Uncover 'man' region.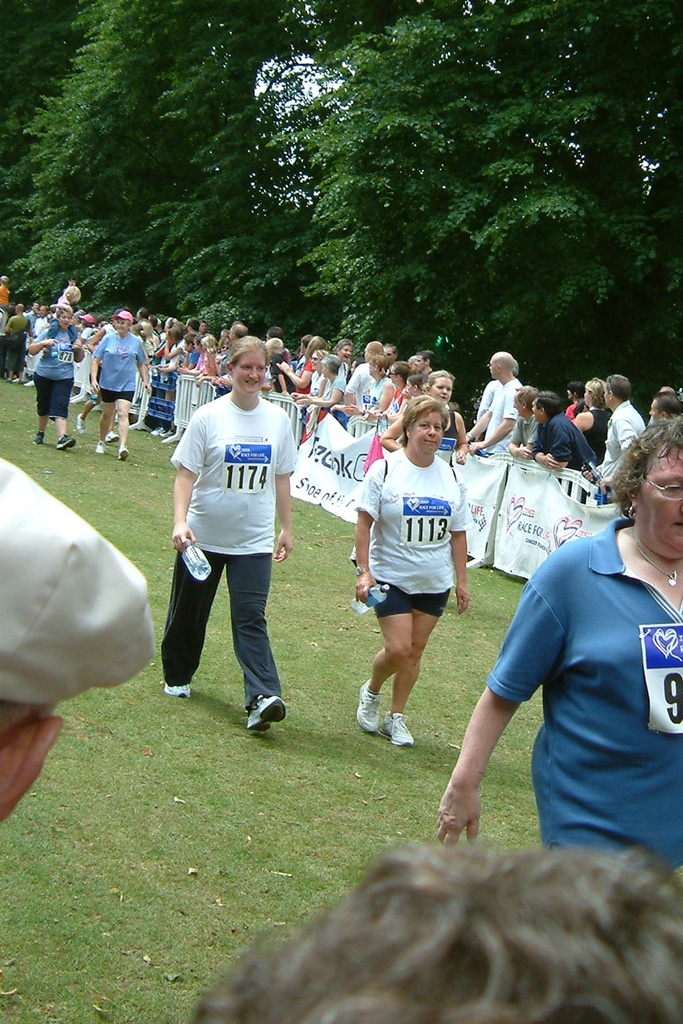
Uncovered: x1=0 y1=459 x2=158 y2=815.
